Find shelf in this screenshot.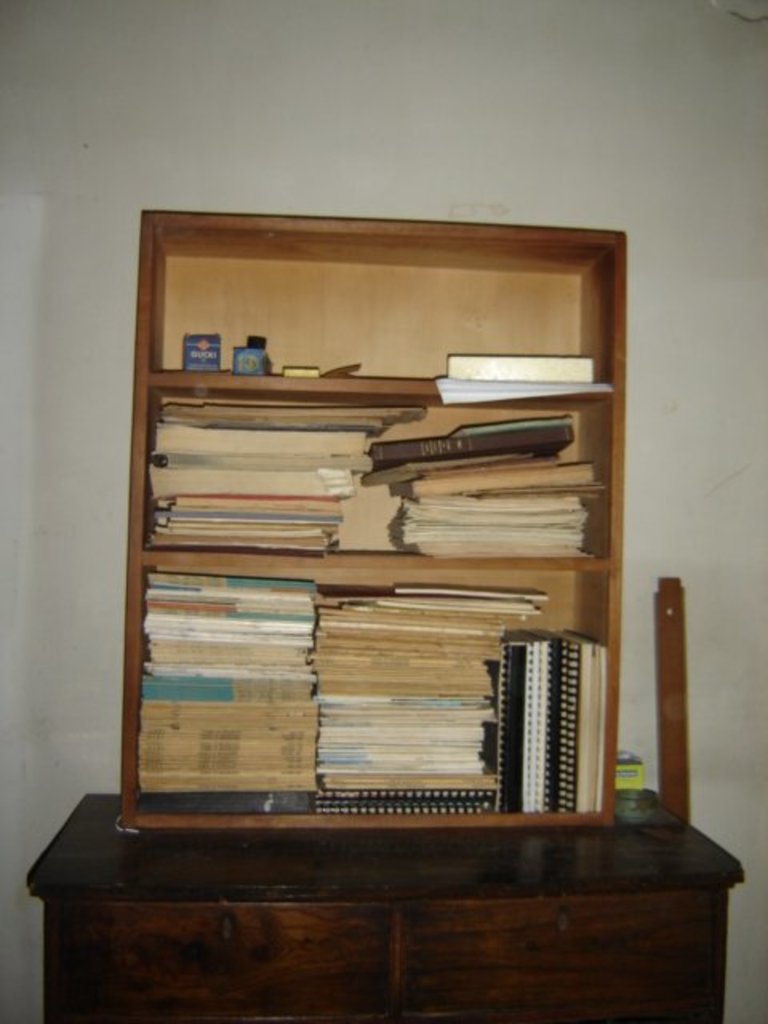
The bounding box for shelf is Rect(93, 237, 670, 914).
